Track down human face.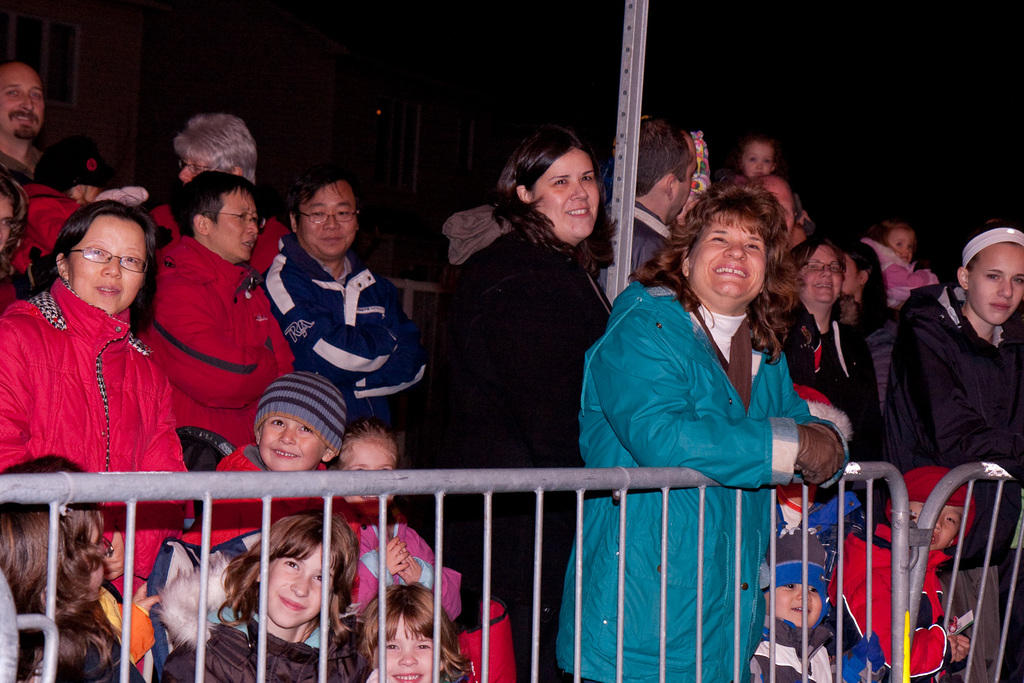
Tracked to locate(69, 213, 145, 320).
